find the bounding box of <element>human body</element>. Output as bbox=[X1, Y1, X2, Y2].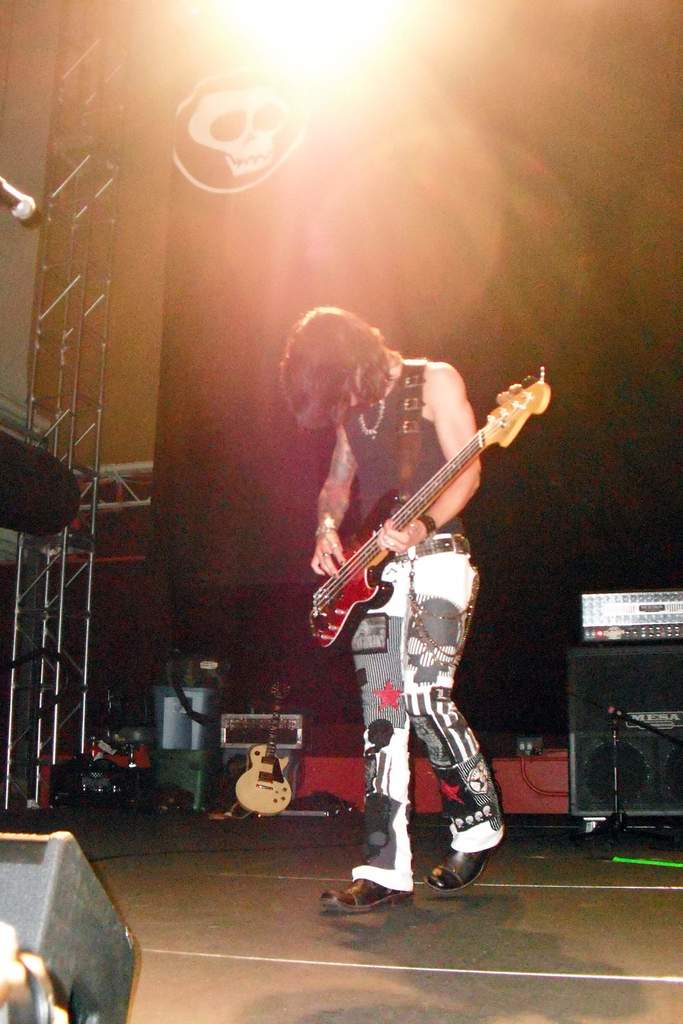
bbox=[318, 367, 507, 908].
